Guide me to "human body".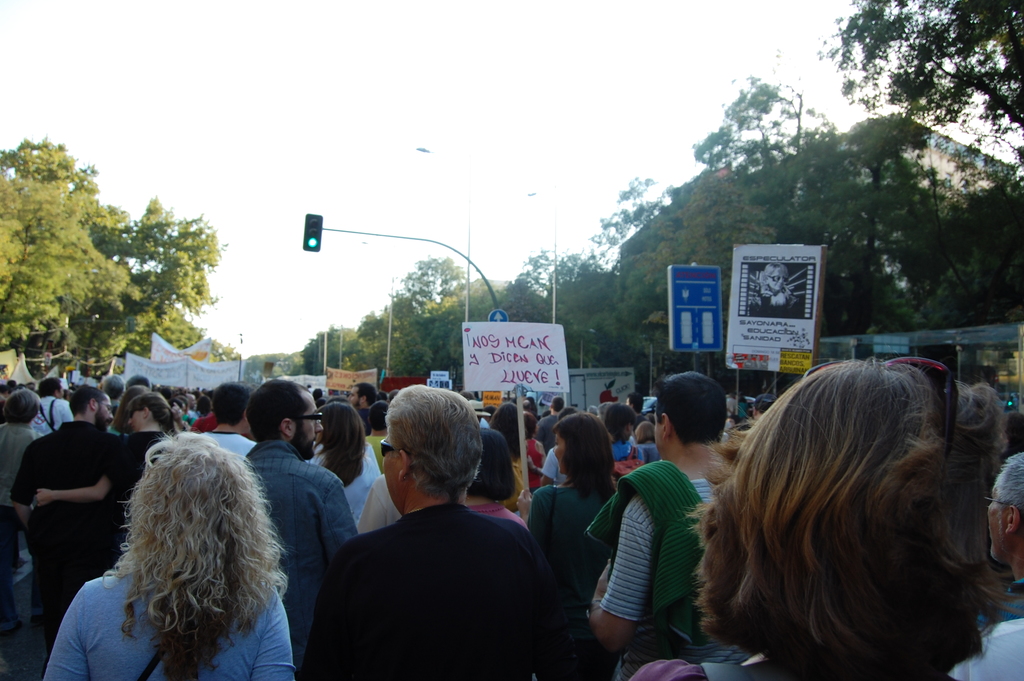
Guidance: rect(745, 291, 815, 323).
